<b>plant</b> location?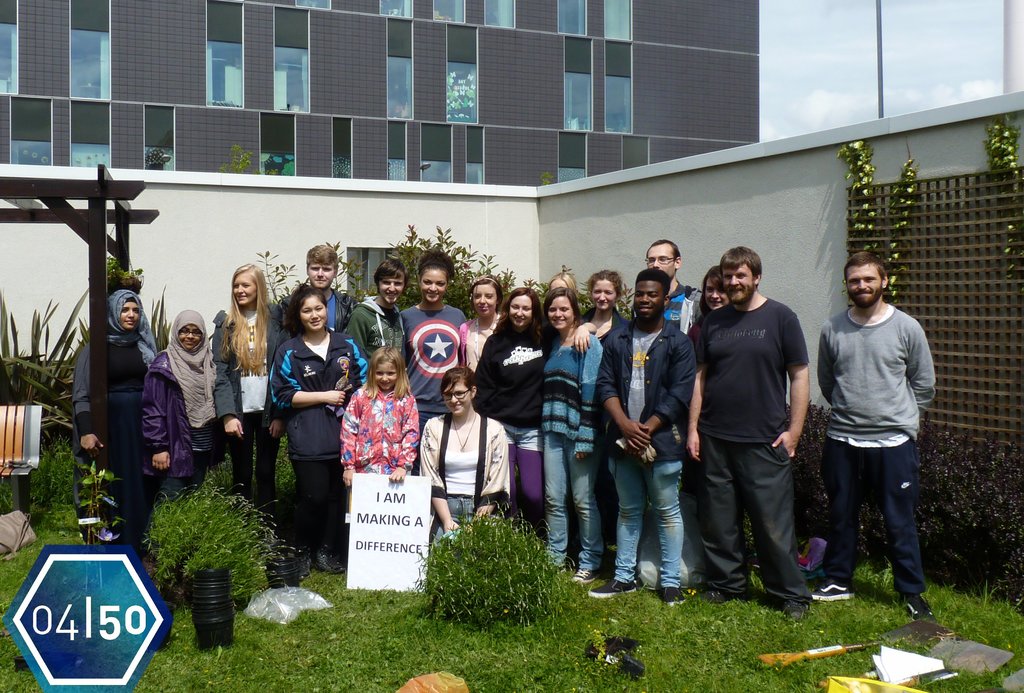
{"x1": 414, "y1": 496, "x2": 602, "y2": 626}
